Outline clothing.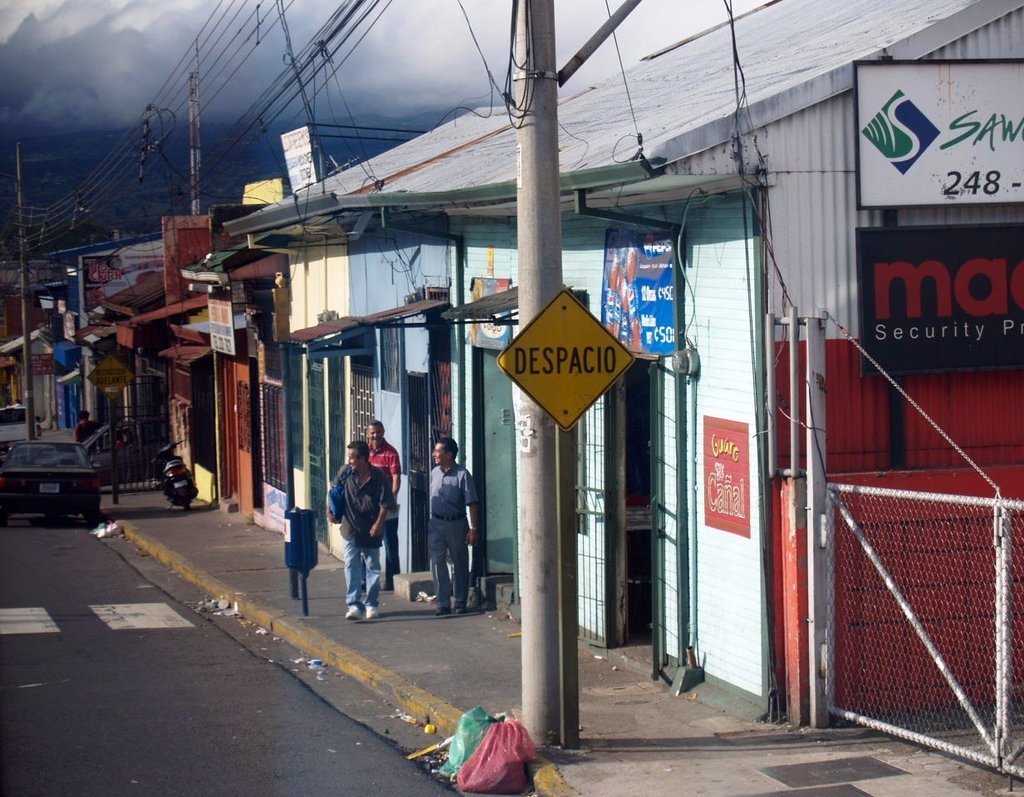
Outline: <bbox>430, 457, 482, 609</bbox>.
